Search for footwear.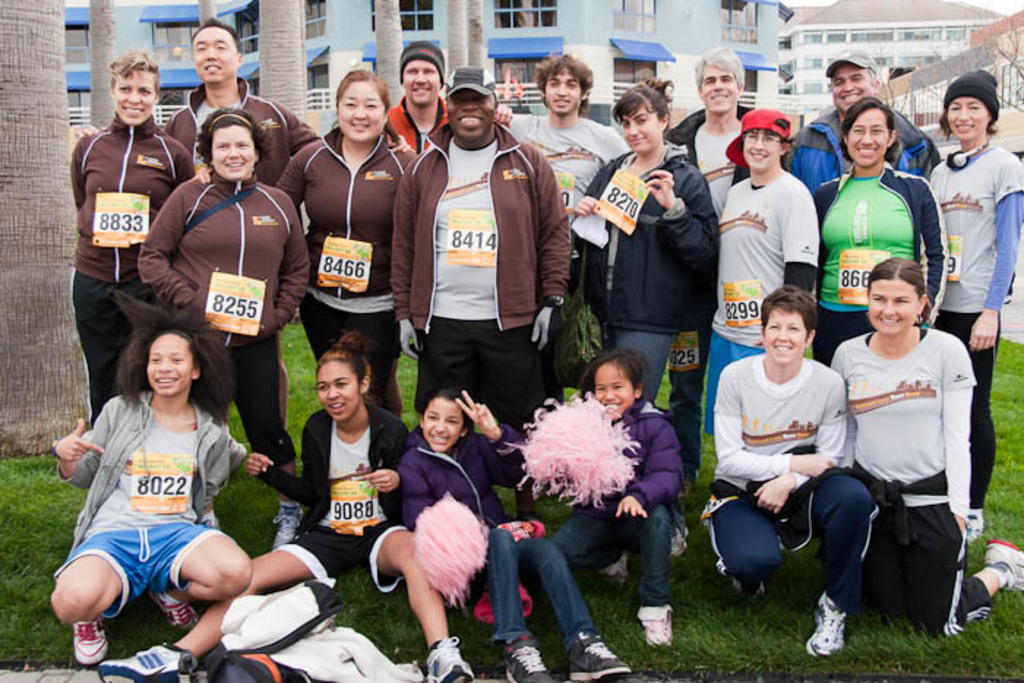
Found at region(423, 635, 475, 682).
